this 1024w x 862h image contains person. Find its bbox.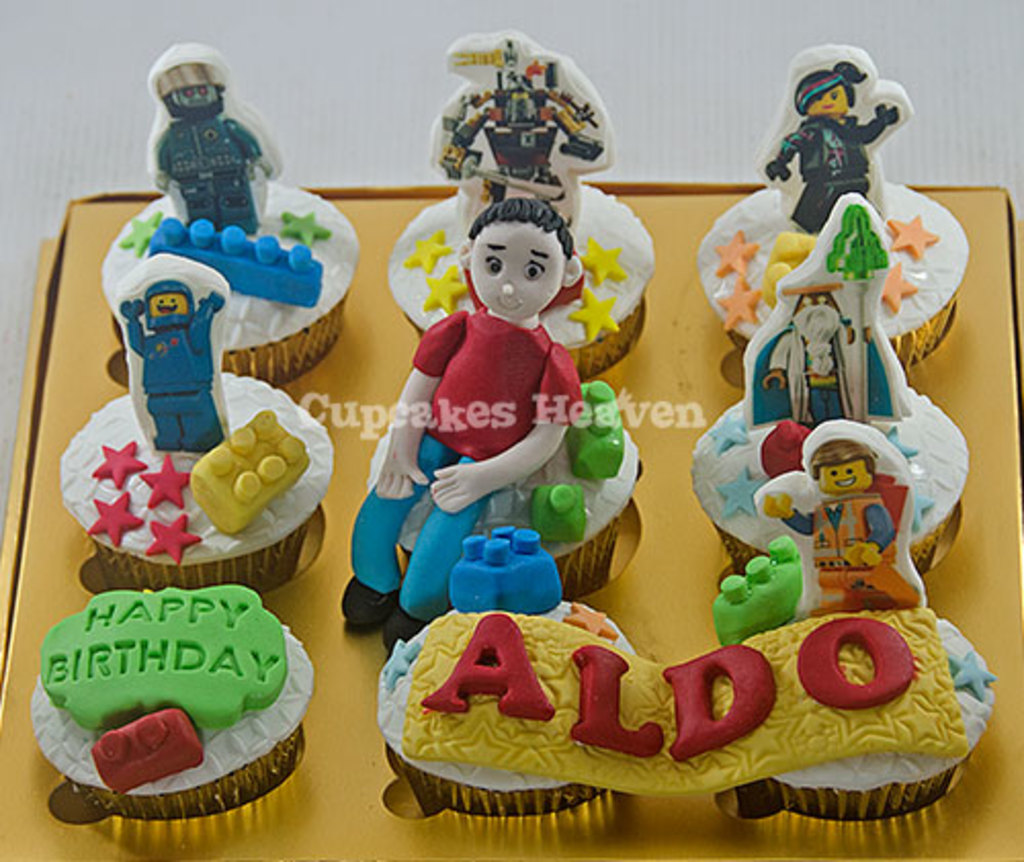
detection(770, 45, 915, 246).
